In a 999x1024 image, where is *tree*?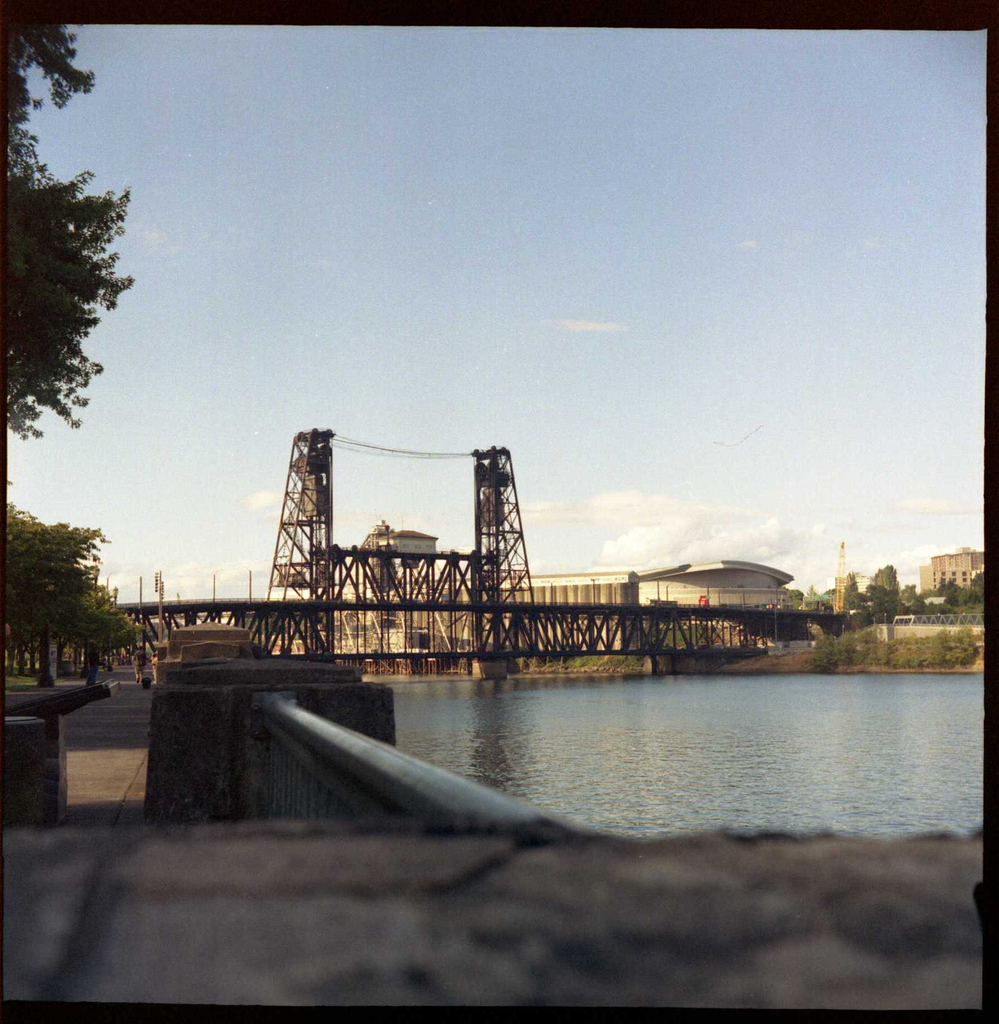
<box>0,505,149,703</box>.
